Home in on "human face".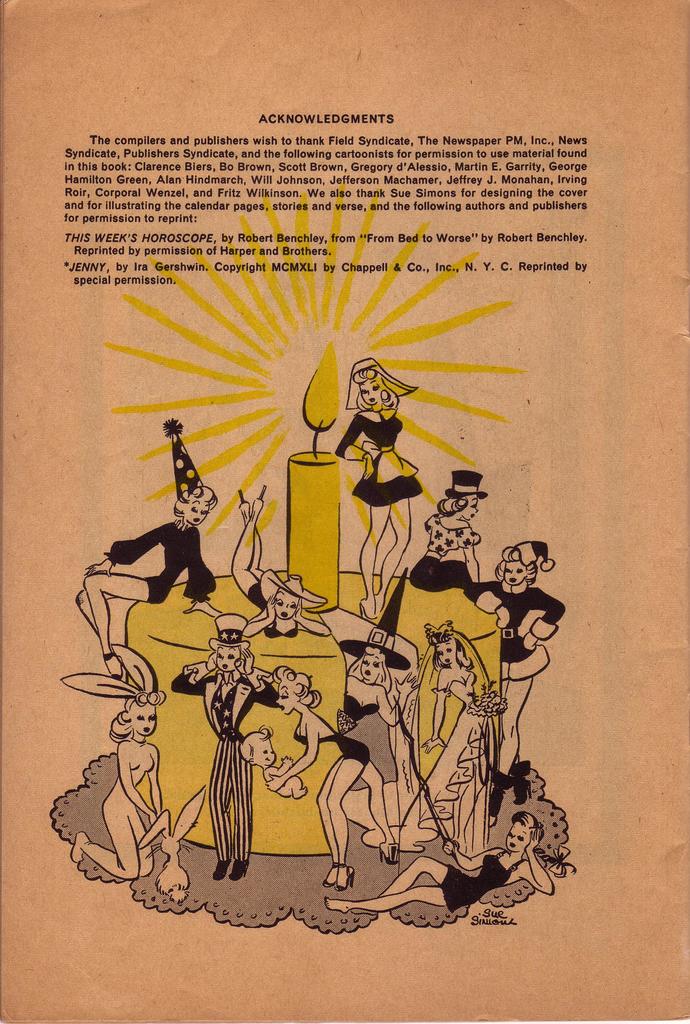
Homed in at x1=251 y1=739 x2=275 y2=767.
